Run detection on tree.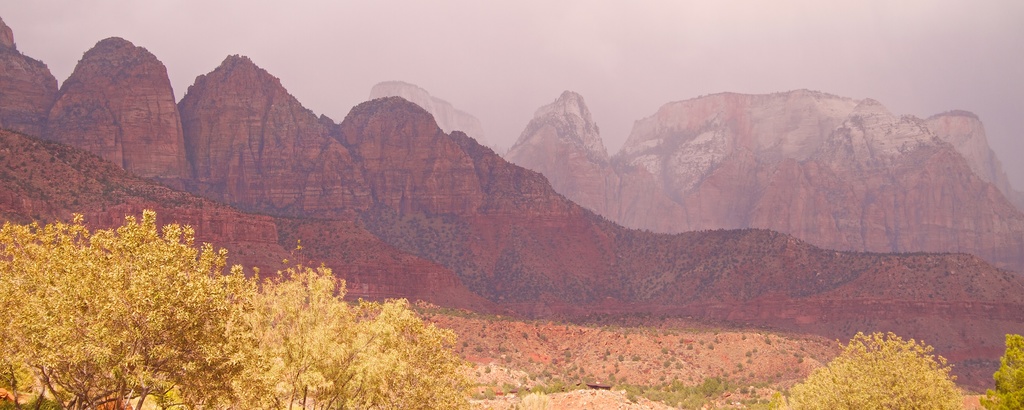
Result: select_region(976, 332, 1023, 409).
